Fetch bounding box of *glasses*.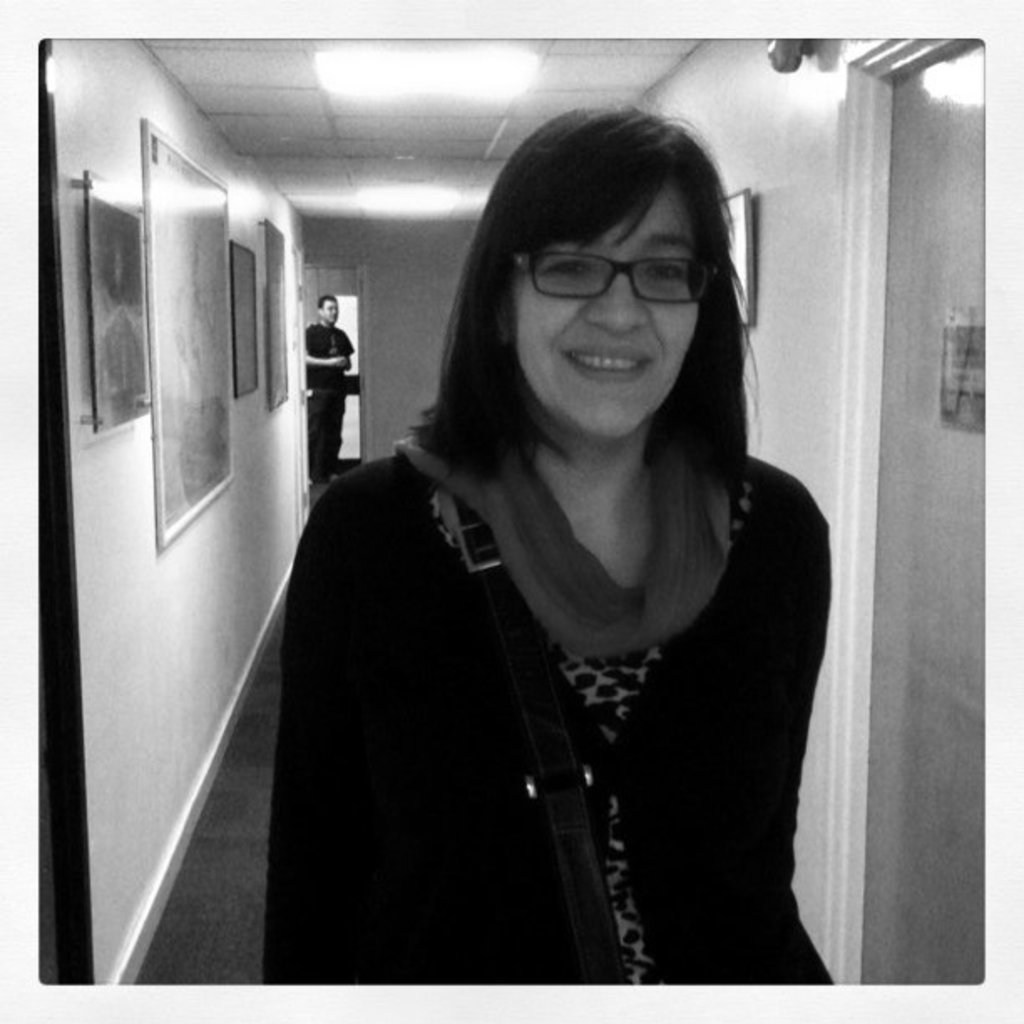
Bbox: (484, 229, 741, 321).
